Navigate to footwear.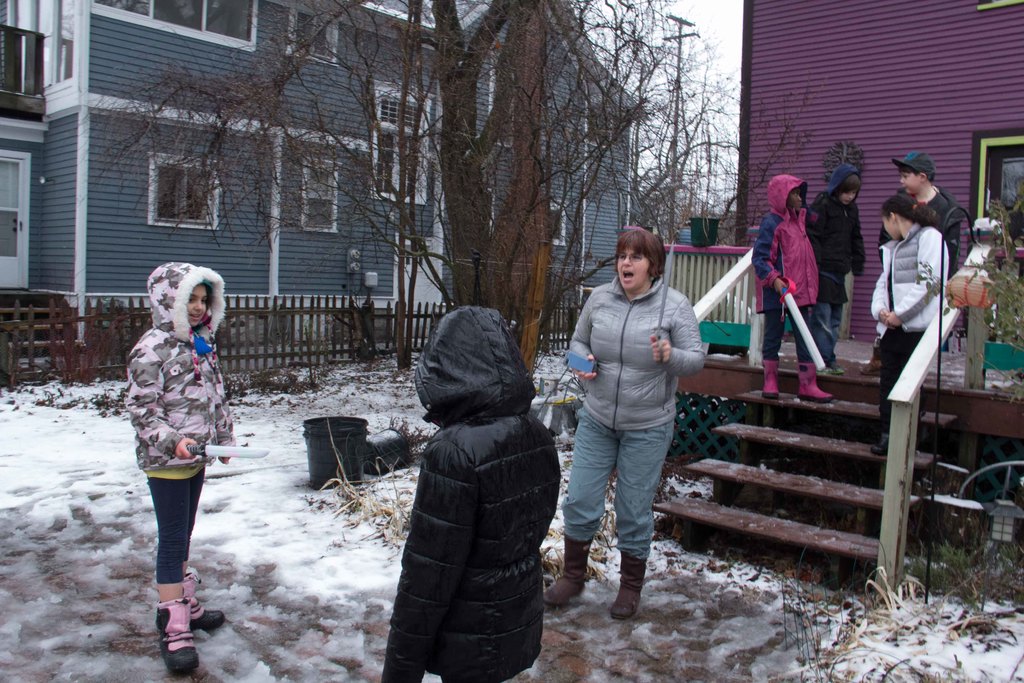
Navigation target: (left=193, top=593, right=225, bottom=630).
